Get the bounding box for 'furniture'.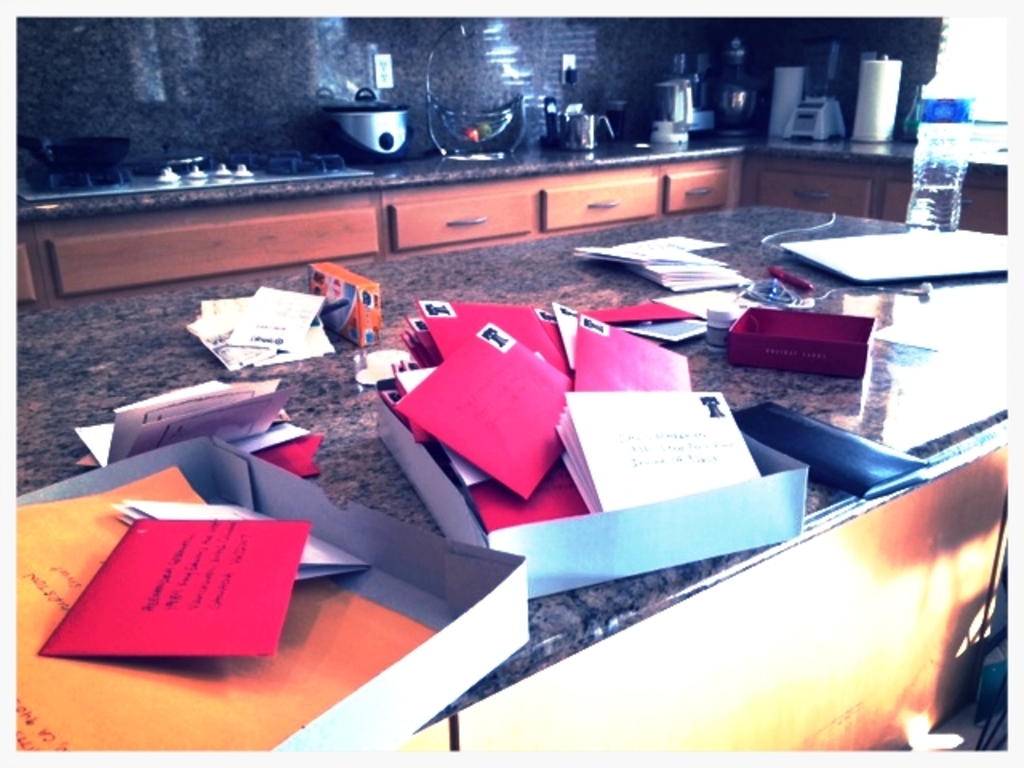
box(16, 206, 1006, 754).
